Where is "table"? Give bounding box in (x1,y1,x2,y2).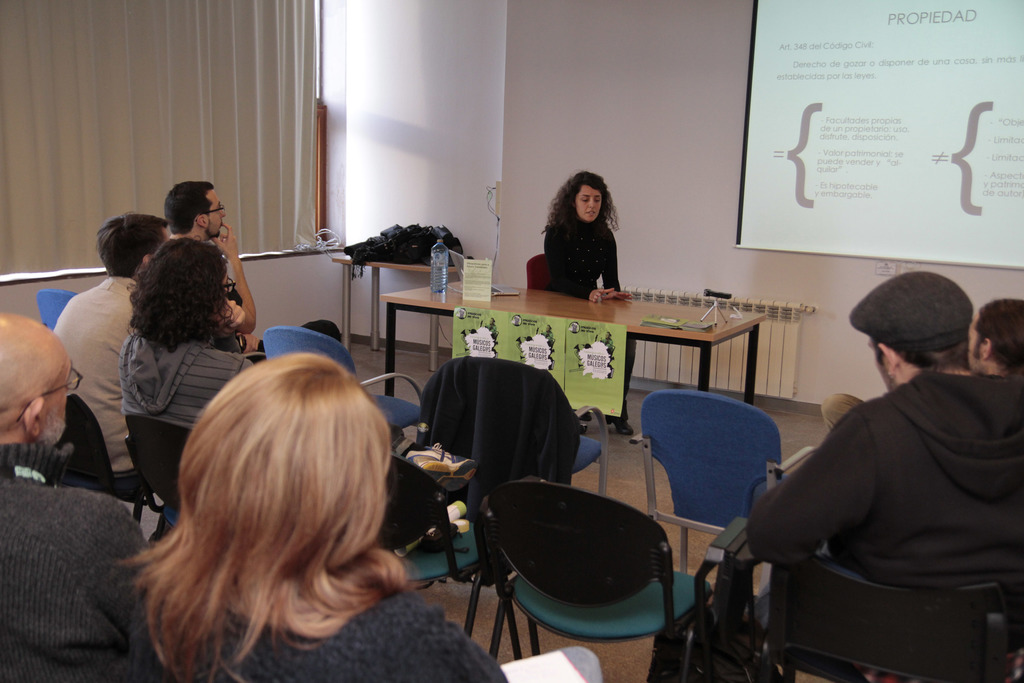
(378,288,827,441).
